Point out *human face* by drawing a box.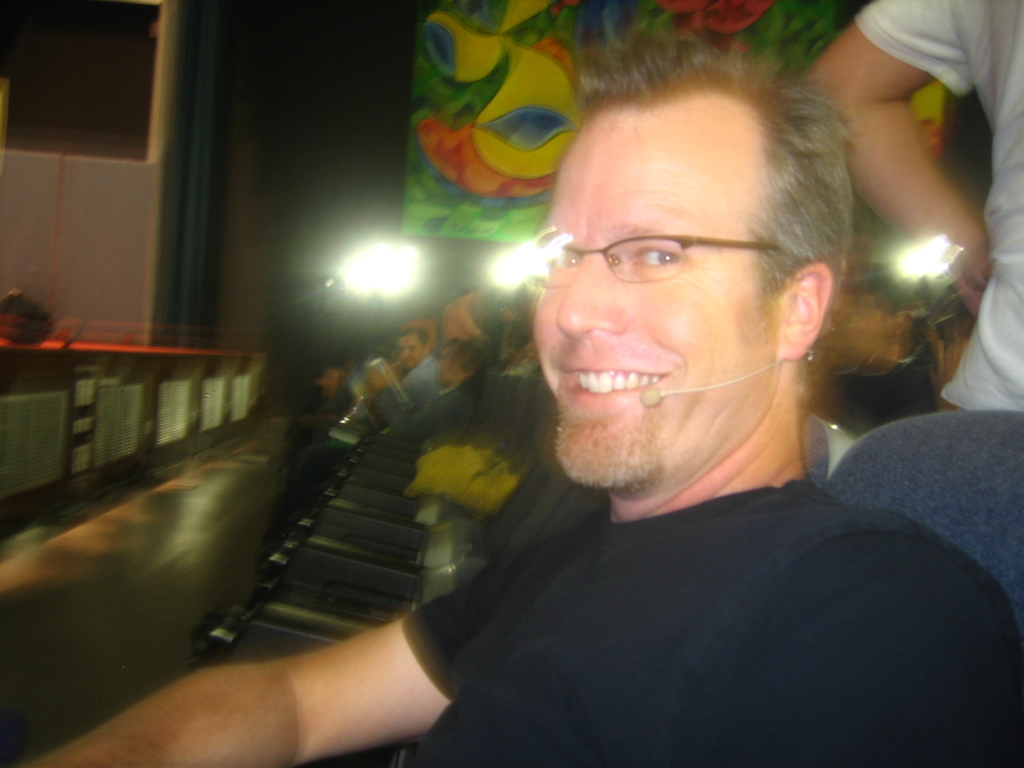
bbox=(535, 99, 778, 490).
